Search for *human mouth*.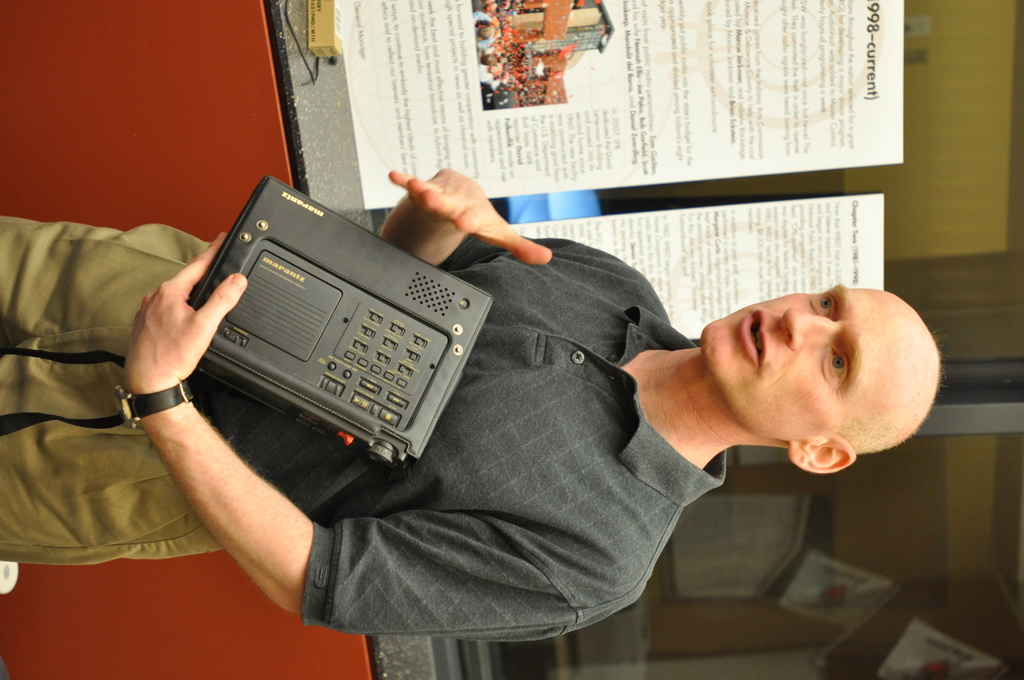
Found at <region>745, 312, 762, 362</region>.
